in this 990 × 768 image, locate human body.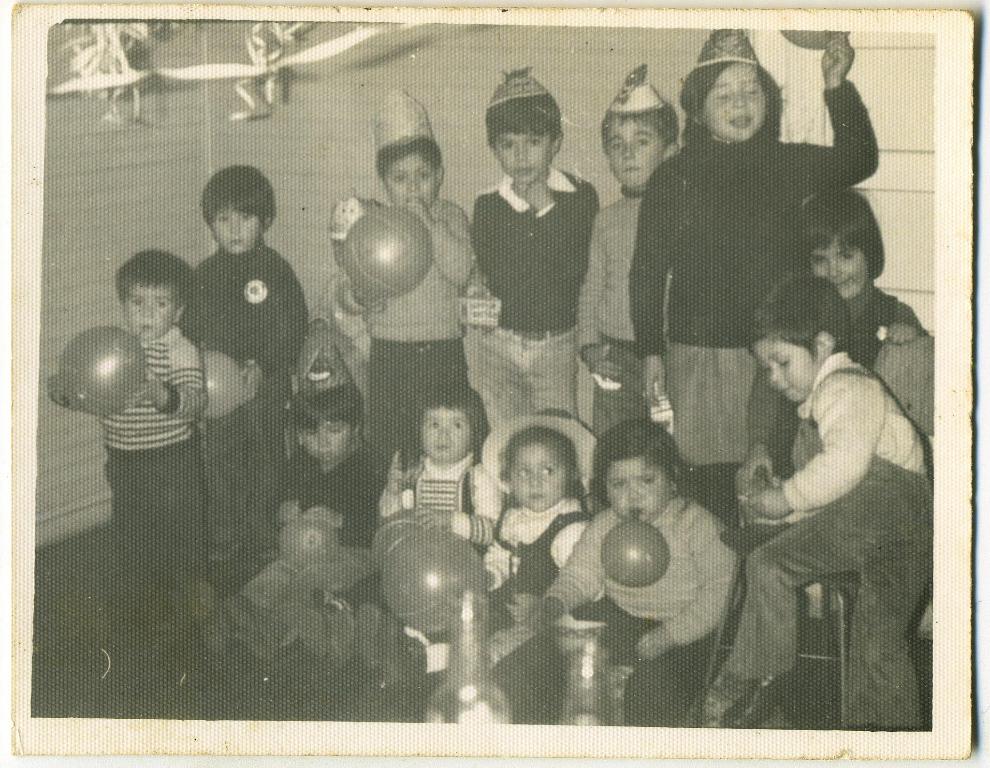
Bounding box: region(712, 242, 923, 704).
